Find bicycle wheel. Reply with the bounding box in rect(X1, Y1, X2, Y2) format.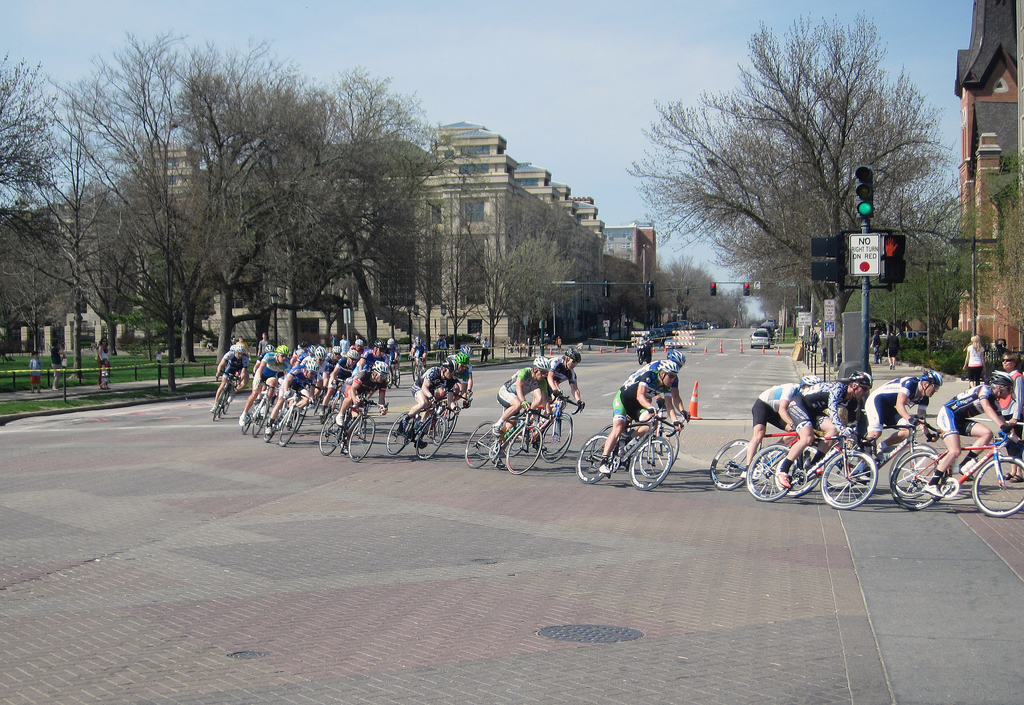
rect(212, 388, 226, 421).
